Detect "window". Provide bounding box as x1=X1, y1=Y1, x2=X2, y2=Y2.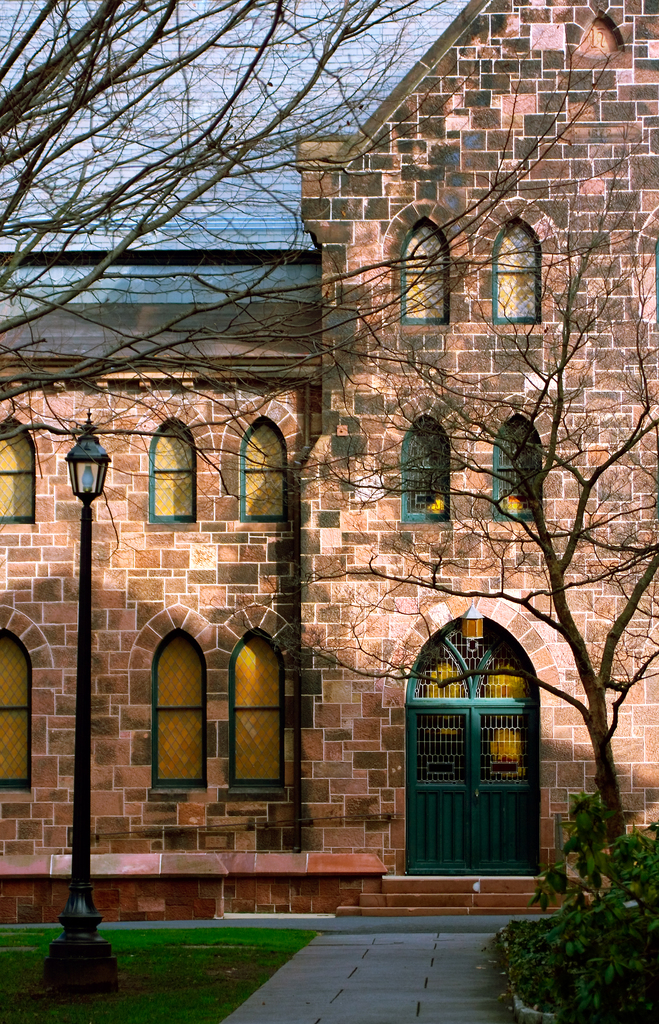
x1=0, y1=628, x2=24, y2=787.
